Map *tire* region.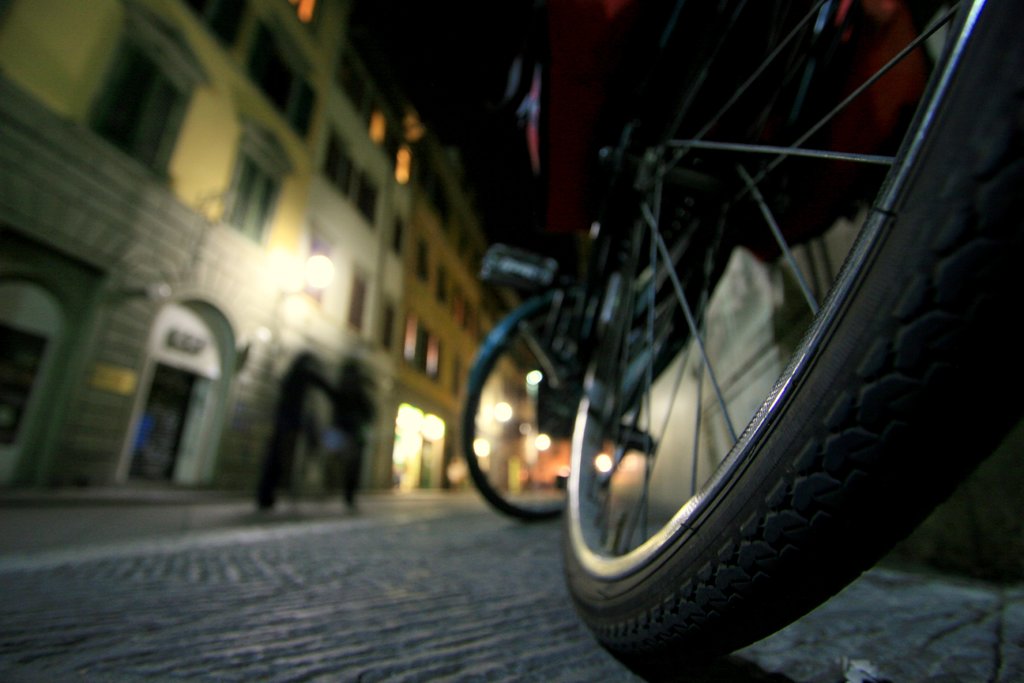
Mapped to 461:293:575:525.
